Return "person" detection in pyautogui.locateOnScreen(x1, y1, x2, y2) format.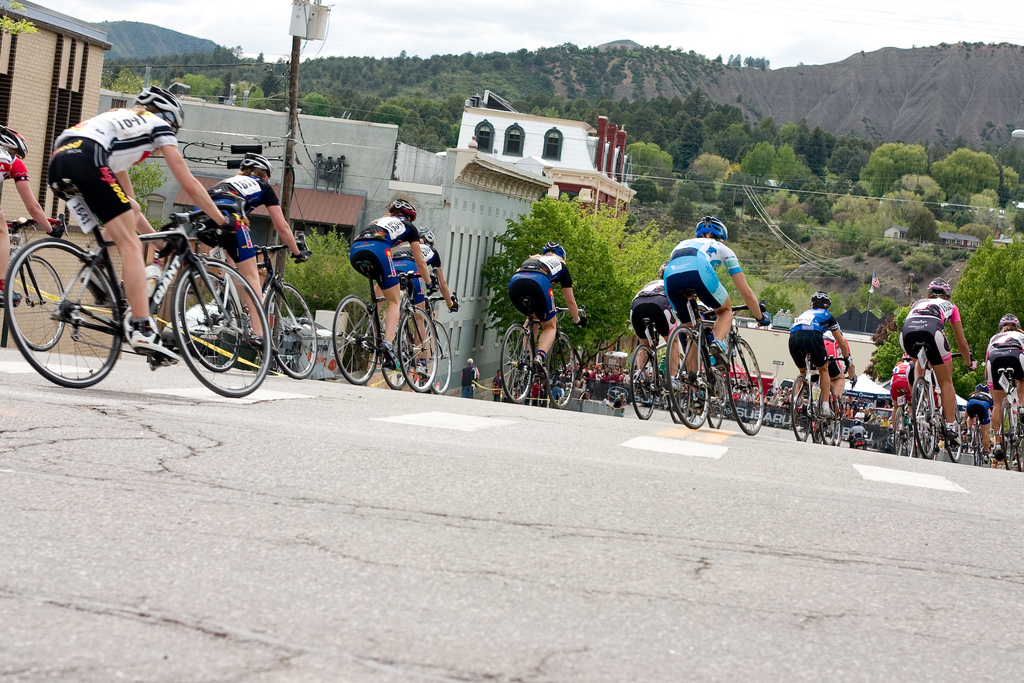
pyautogui.locateOnScreen(189, 156, 309, 351).
